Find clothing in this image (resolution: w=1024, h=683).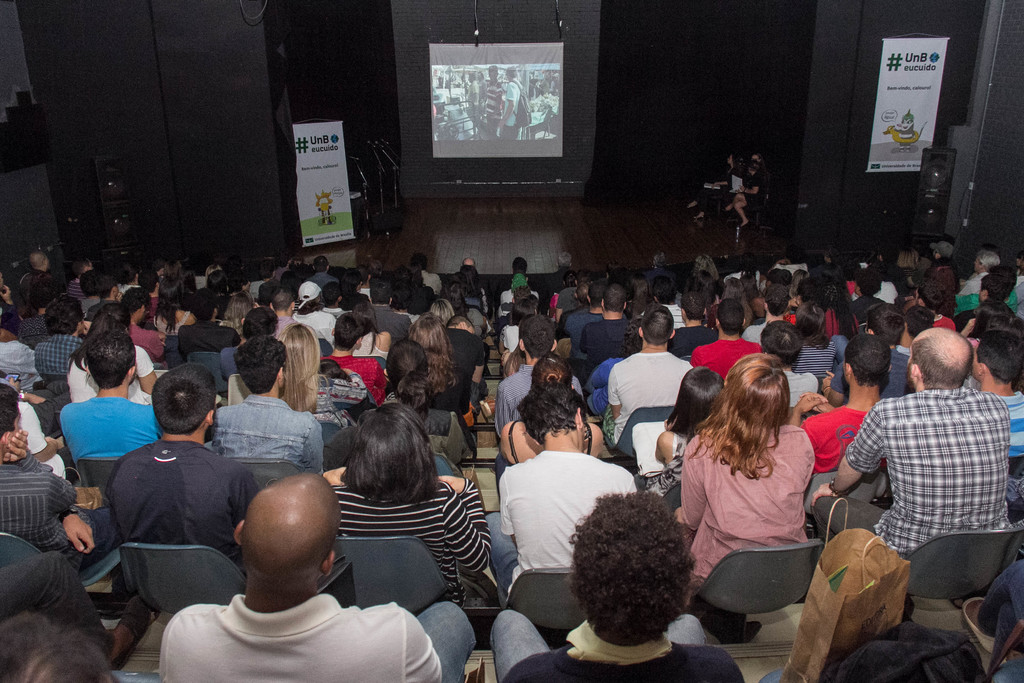
<box>109,438,259,561</box>.
